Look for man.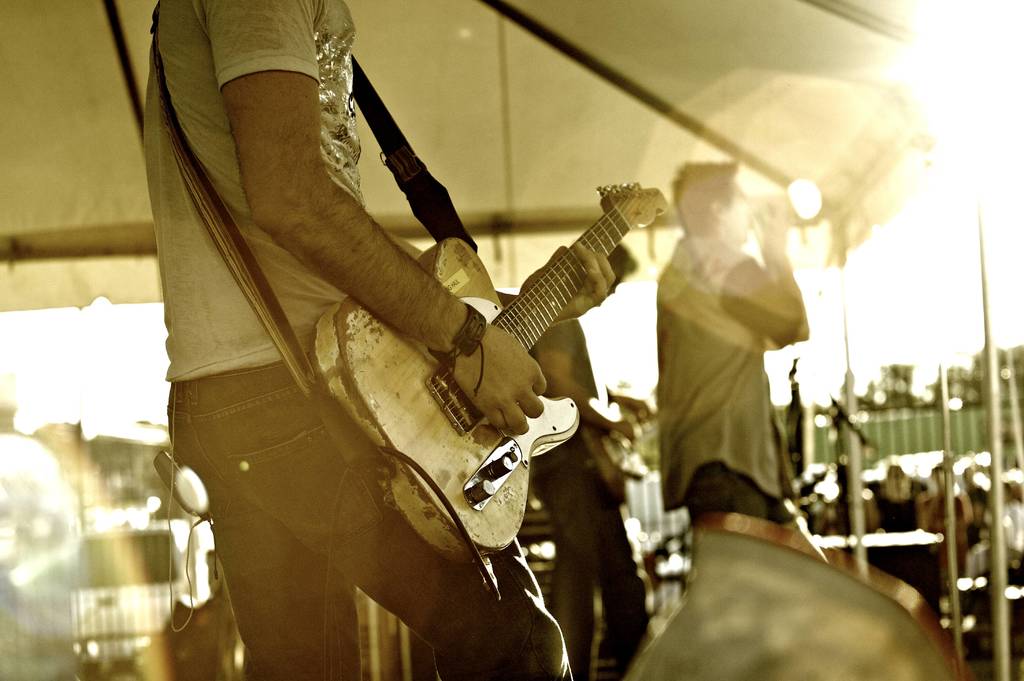
Found: 148, 0, 565, 680.
